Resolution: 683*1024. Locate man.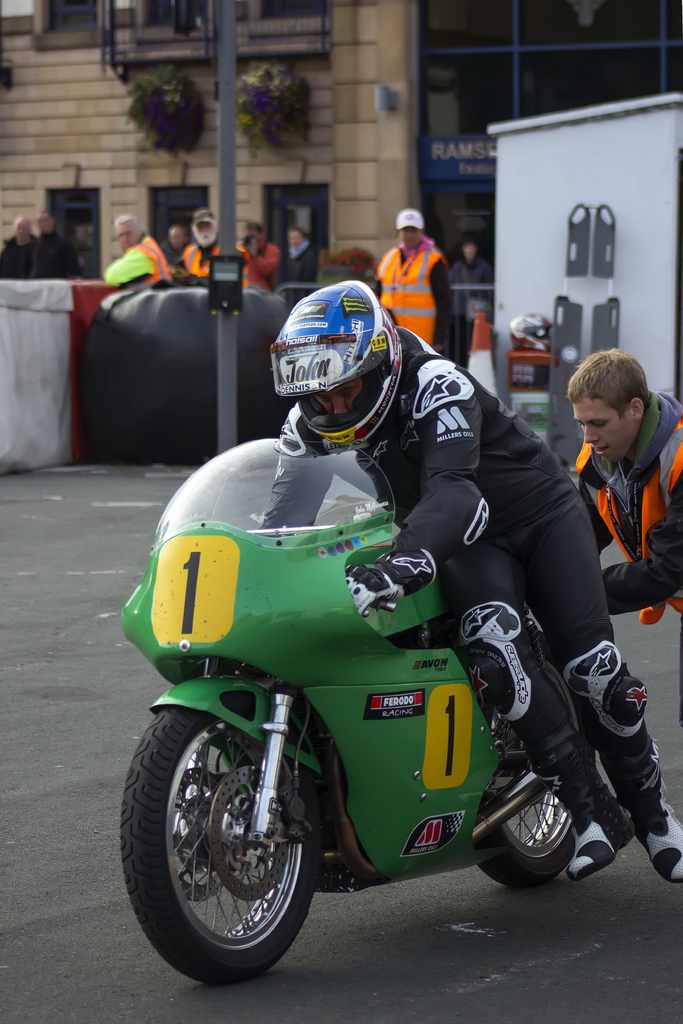
x1=102, y1=211, x2=172, y2=286.
